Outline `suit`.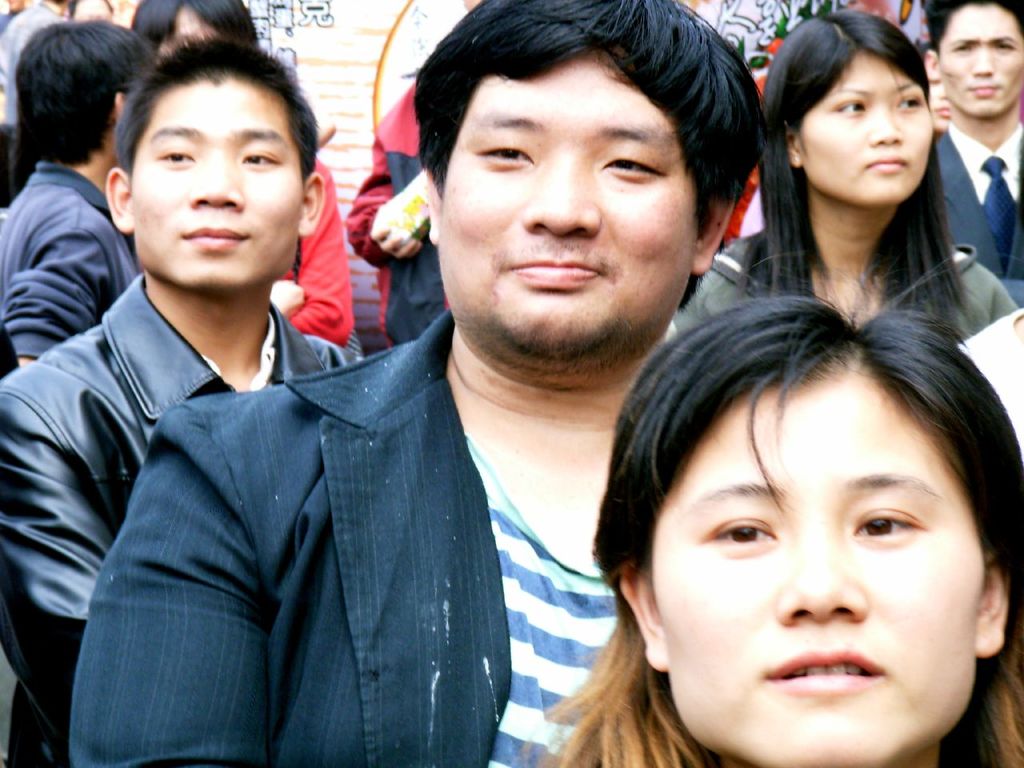
Outline: BBox(64, 308, 622, 767).
